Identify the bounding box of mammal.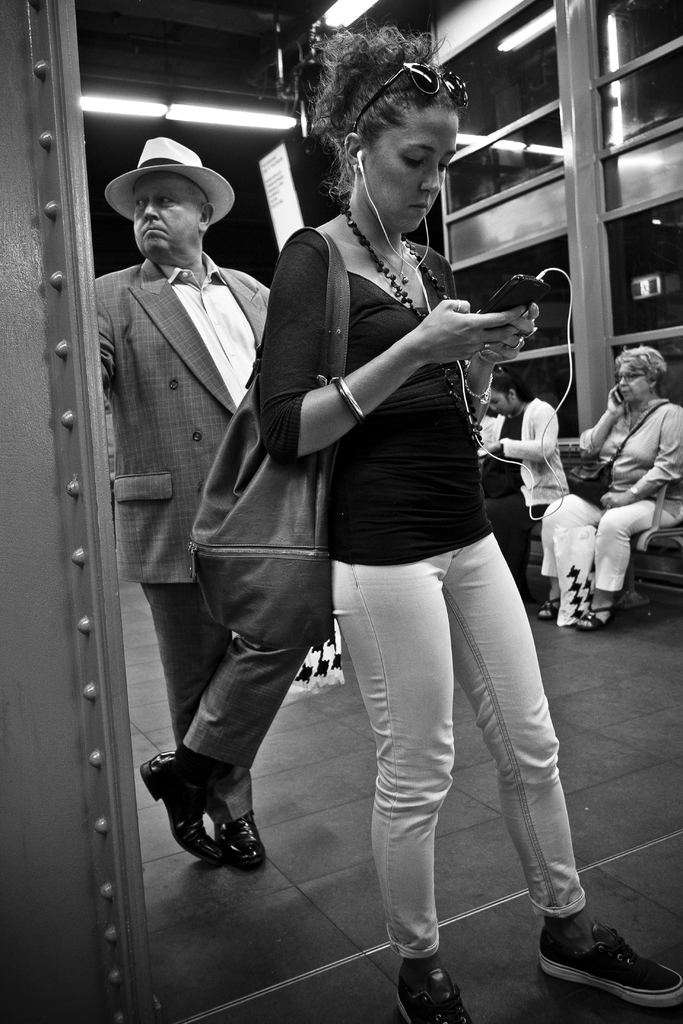
[91,140,313,872].
